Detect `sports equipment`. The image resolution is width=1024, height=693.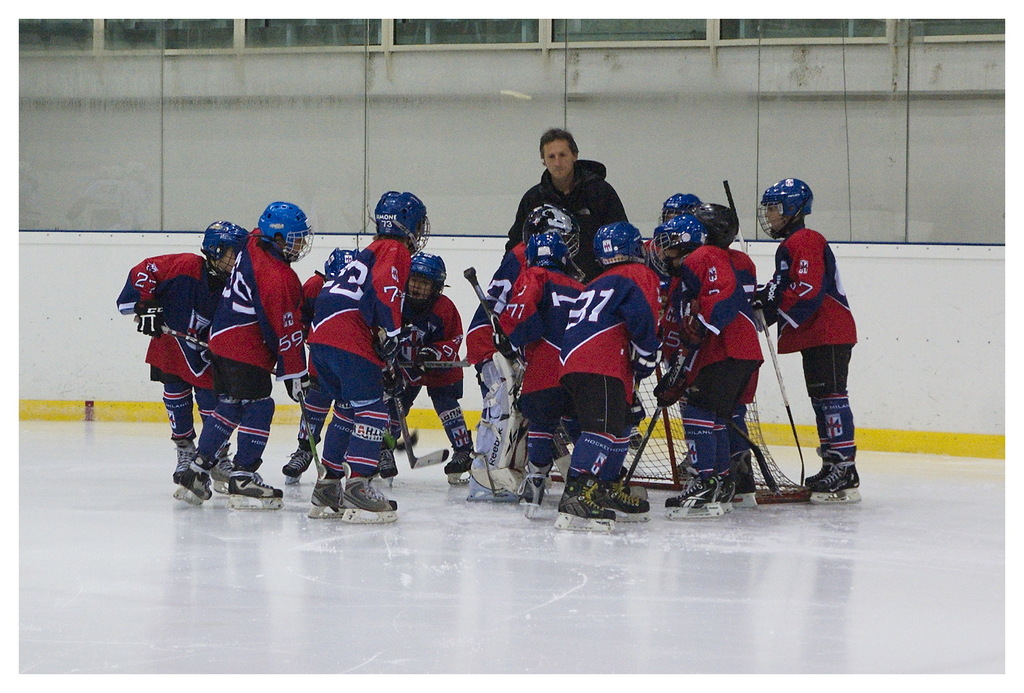
crop(404, 254, 446, 310).
